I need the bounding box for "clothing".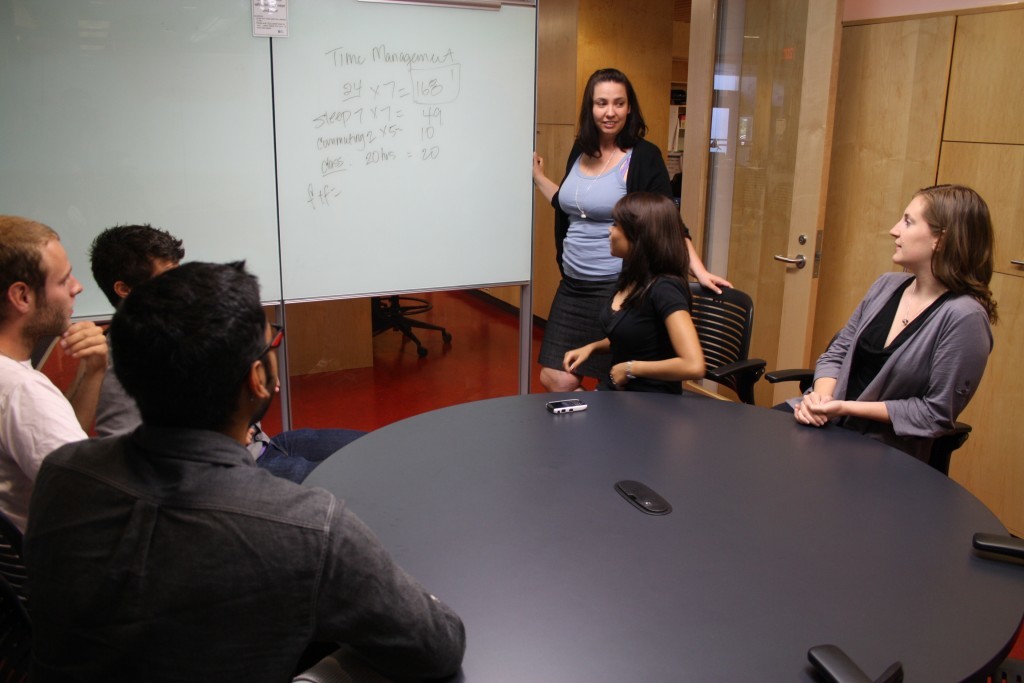
Here it is: 86/328/368/492.
